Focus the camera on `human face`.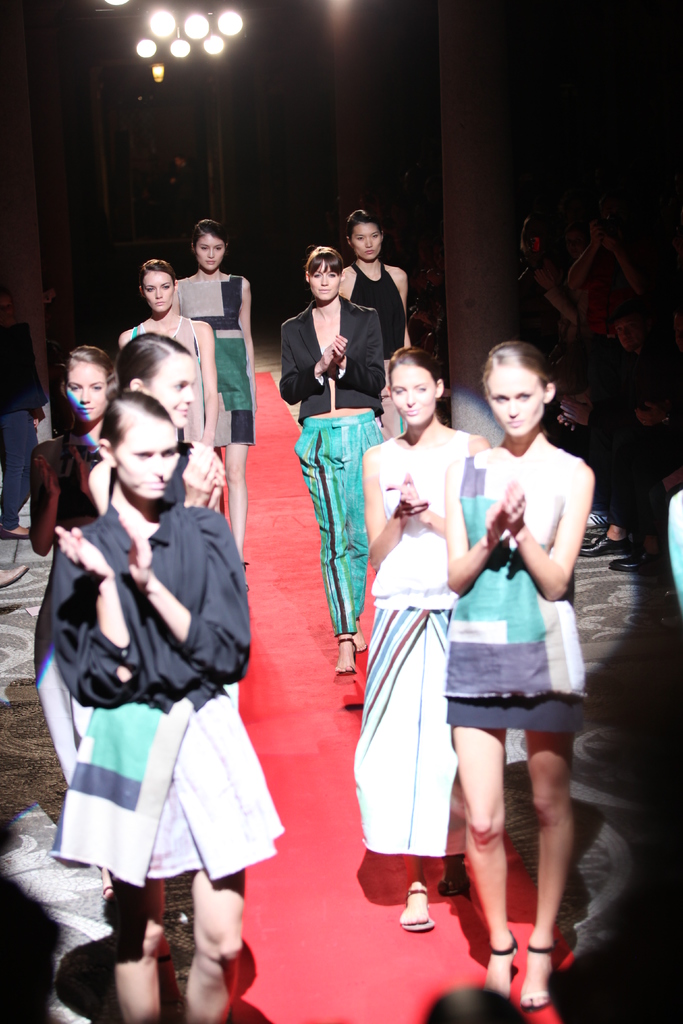
Focus region: (490,367,545,436).
